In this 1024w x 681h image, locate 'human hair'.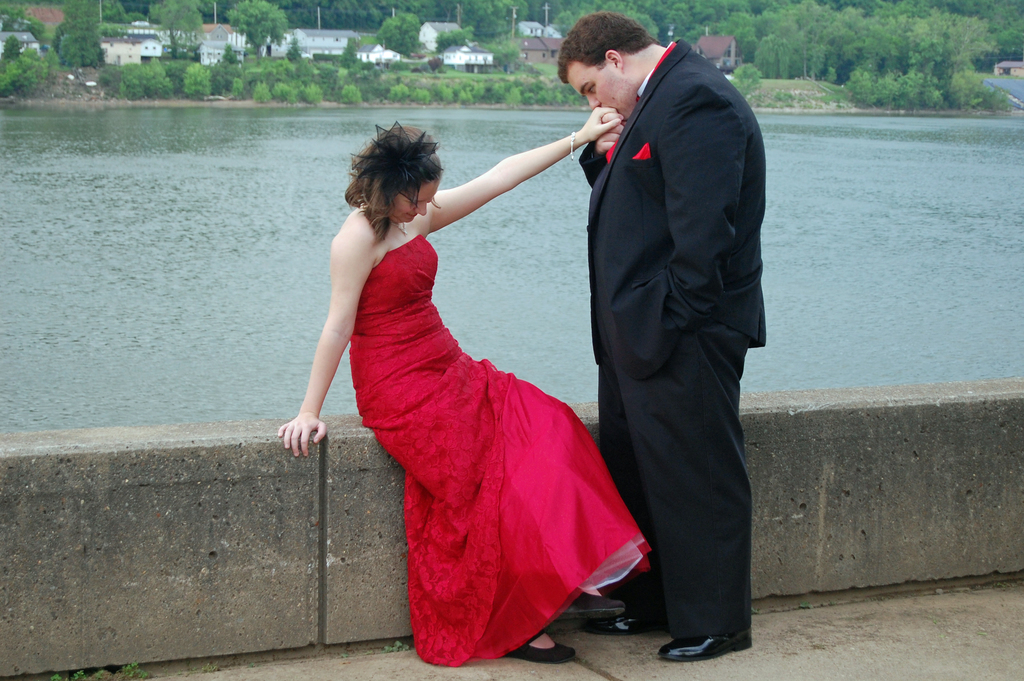
Bounding box: pyautogui.locateOnScreen(556, 13, 660, 85).
